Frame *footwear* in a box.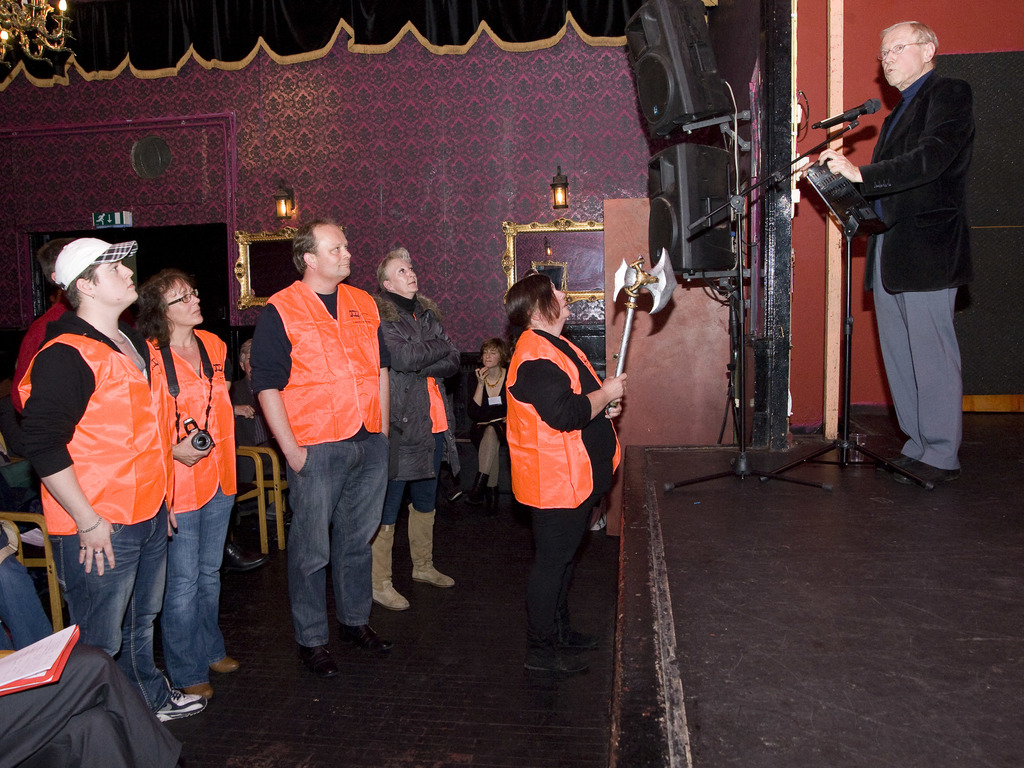
box(205, 650, 241, 676).
